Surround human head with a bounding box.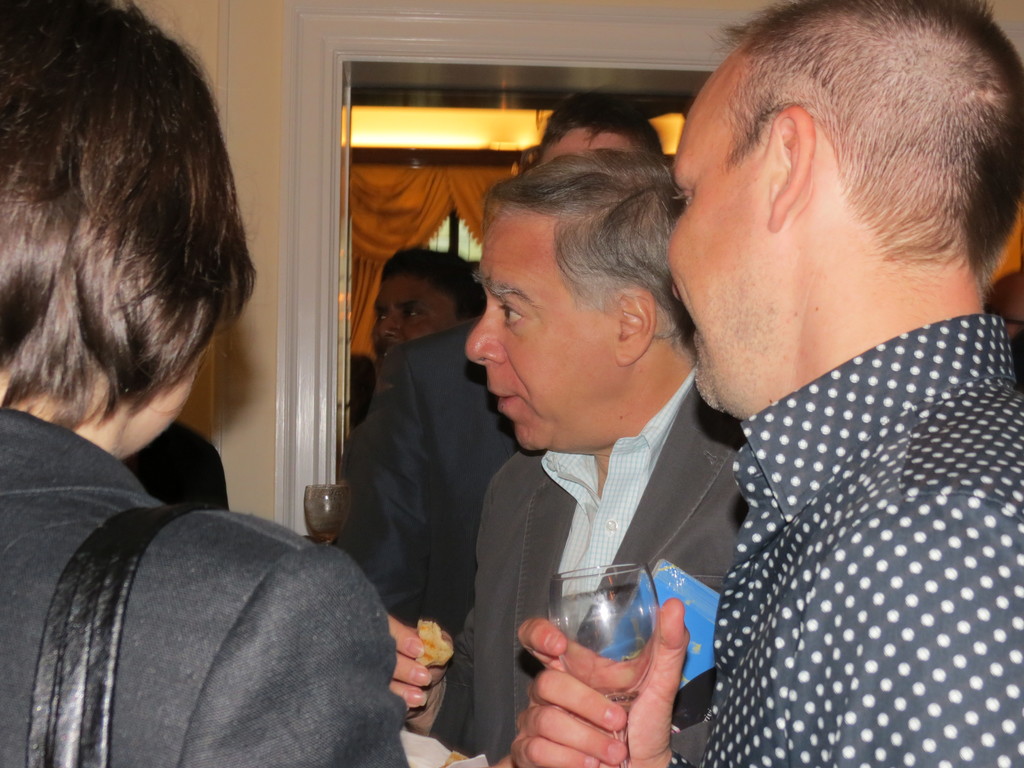
select_region(669, 0, 1012, 335).
